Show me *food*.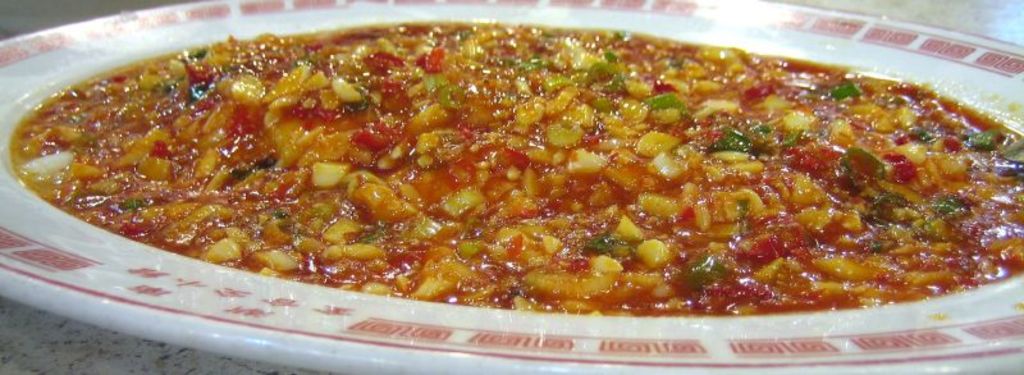
*food* is here: x1=81, y1=3, x2=1023, y2=326.
